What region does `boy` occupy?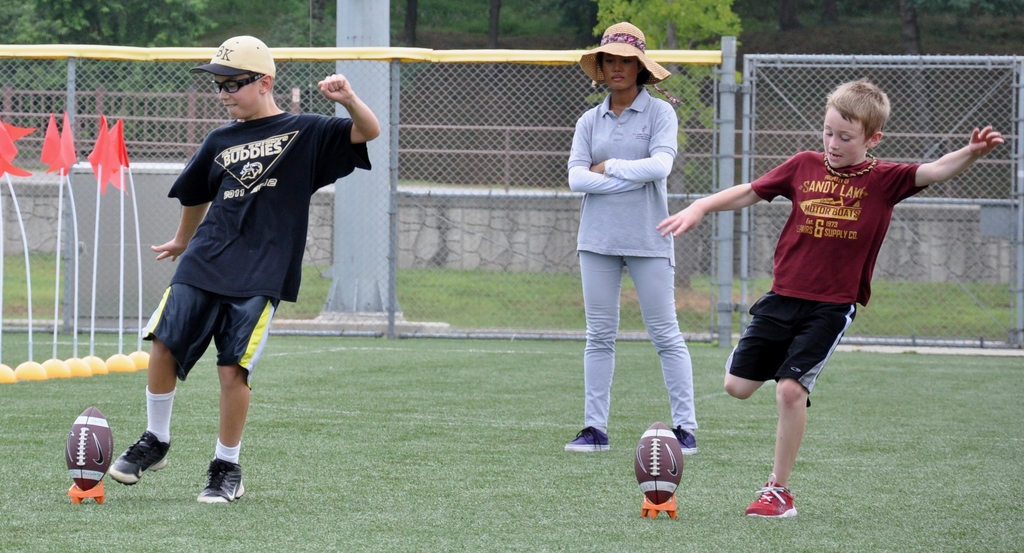
bbox=(670, 88, 991, 449).
